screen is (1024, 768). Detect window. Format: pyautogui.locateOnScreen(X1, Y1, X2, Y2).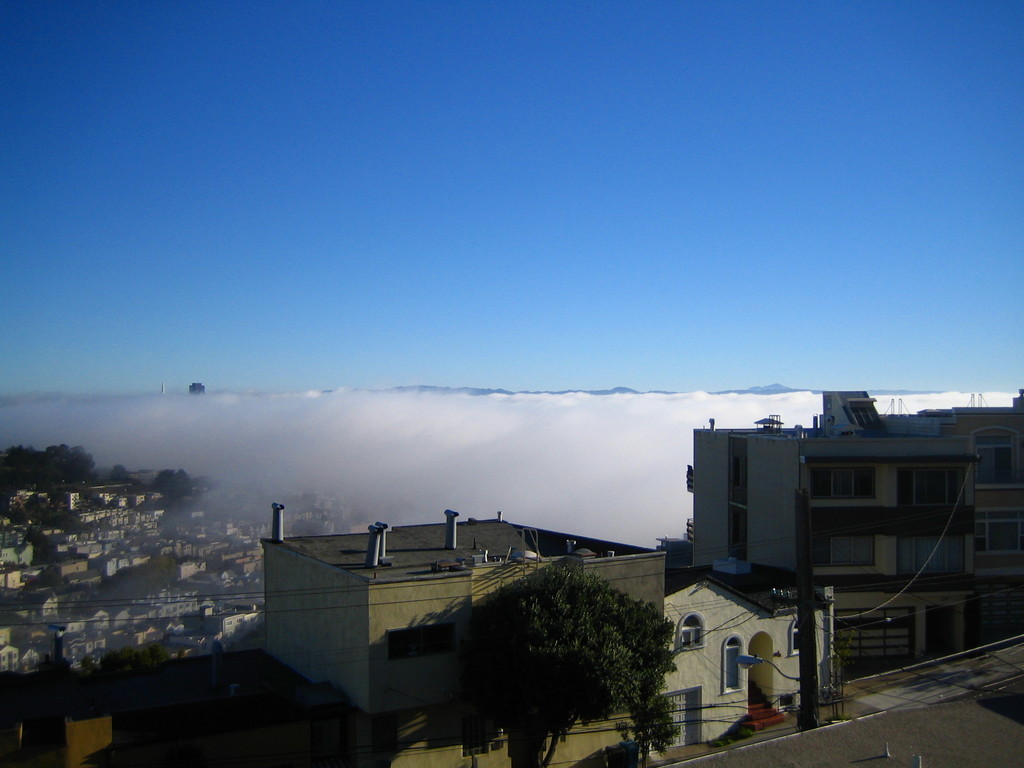
pyautogui.locateOnScreen(788, 616, 799, 657).
